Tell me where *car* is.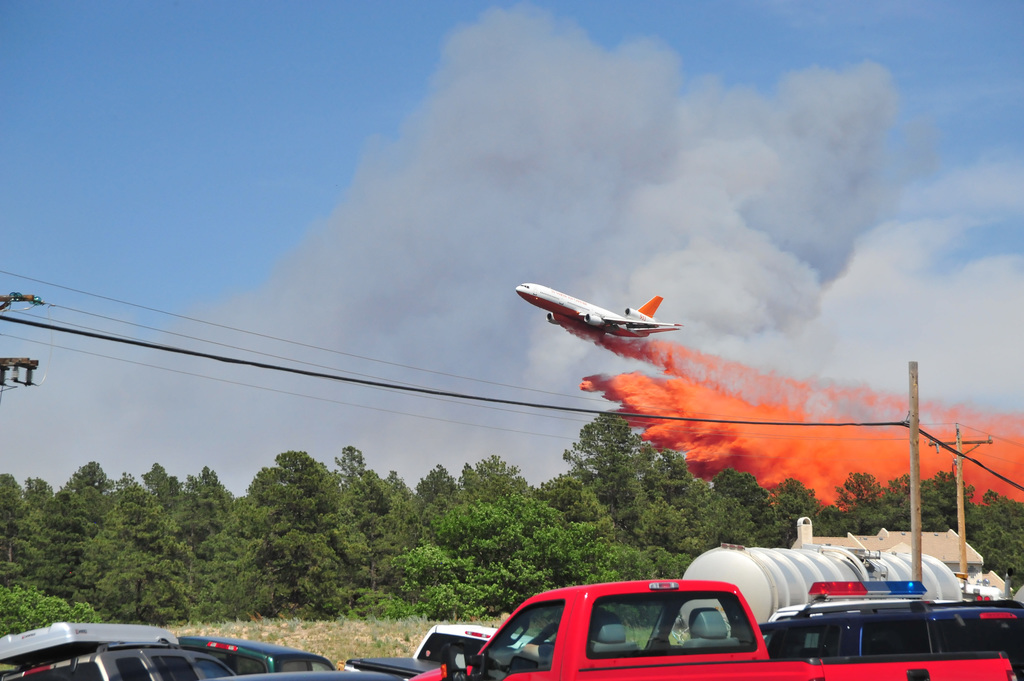
*car* is at (x1=180, y1=634, x2=335, y2=679).
